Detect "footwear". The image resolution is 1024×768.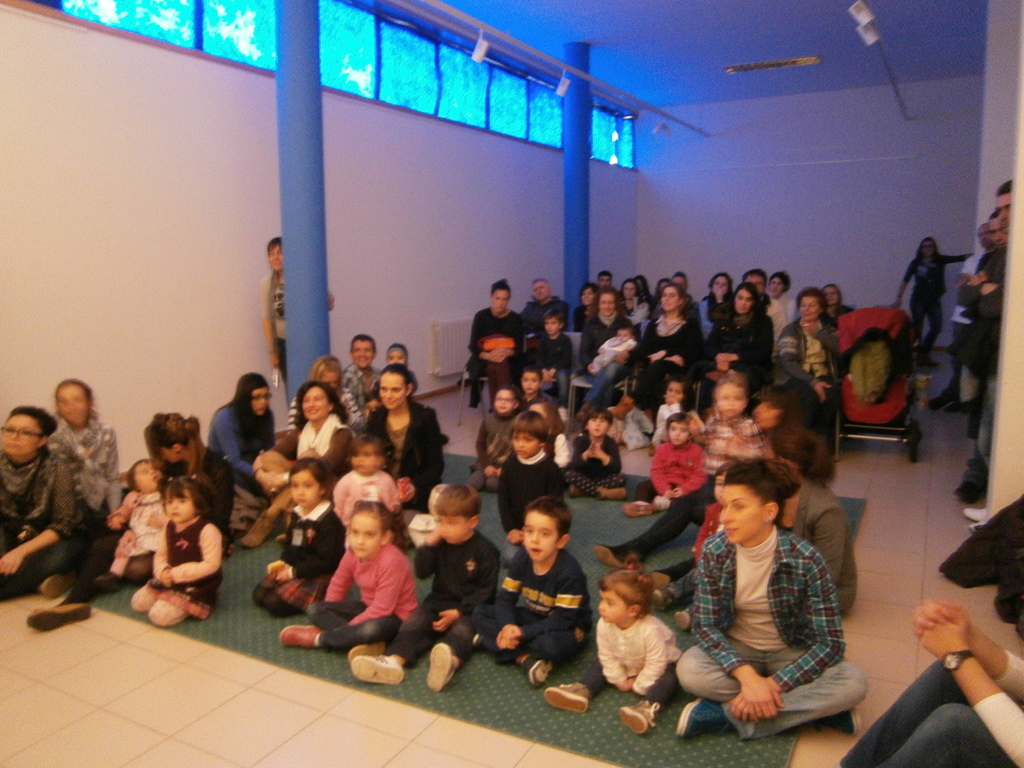
<box>351,644,388,658</box>.
